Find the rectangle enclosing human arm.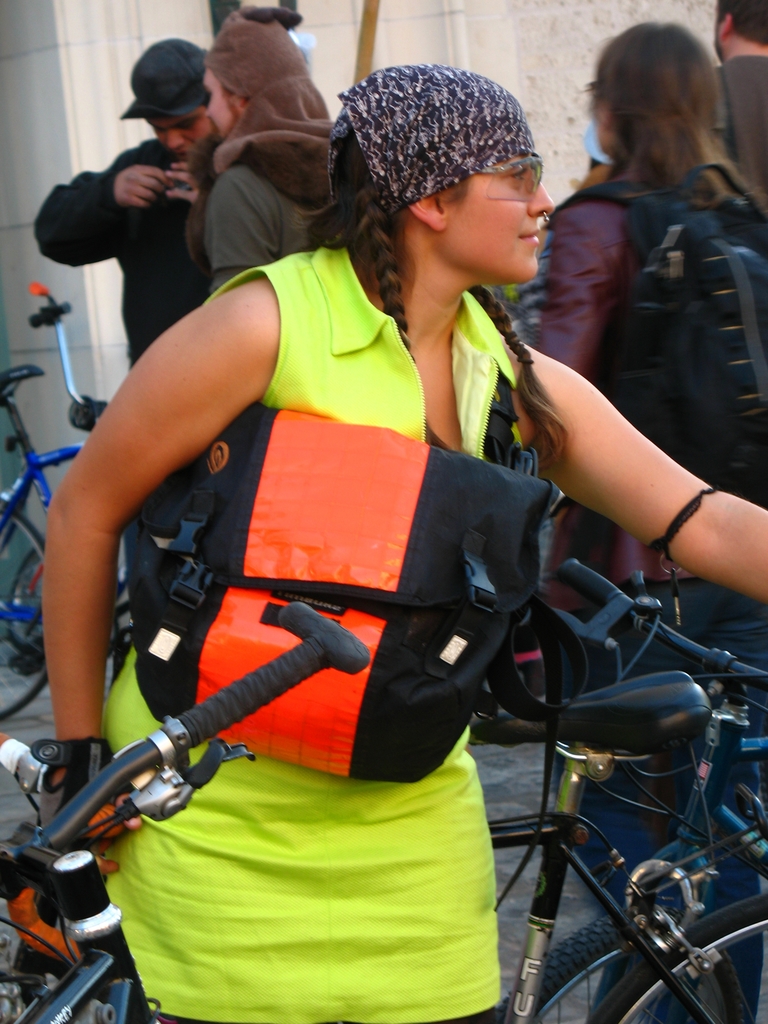
detection(538, 202, 615, 378).
